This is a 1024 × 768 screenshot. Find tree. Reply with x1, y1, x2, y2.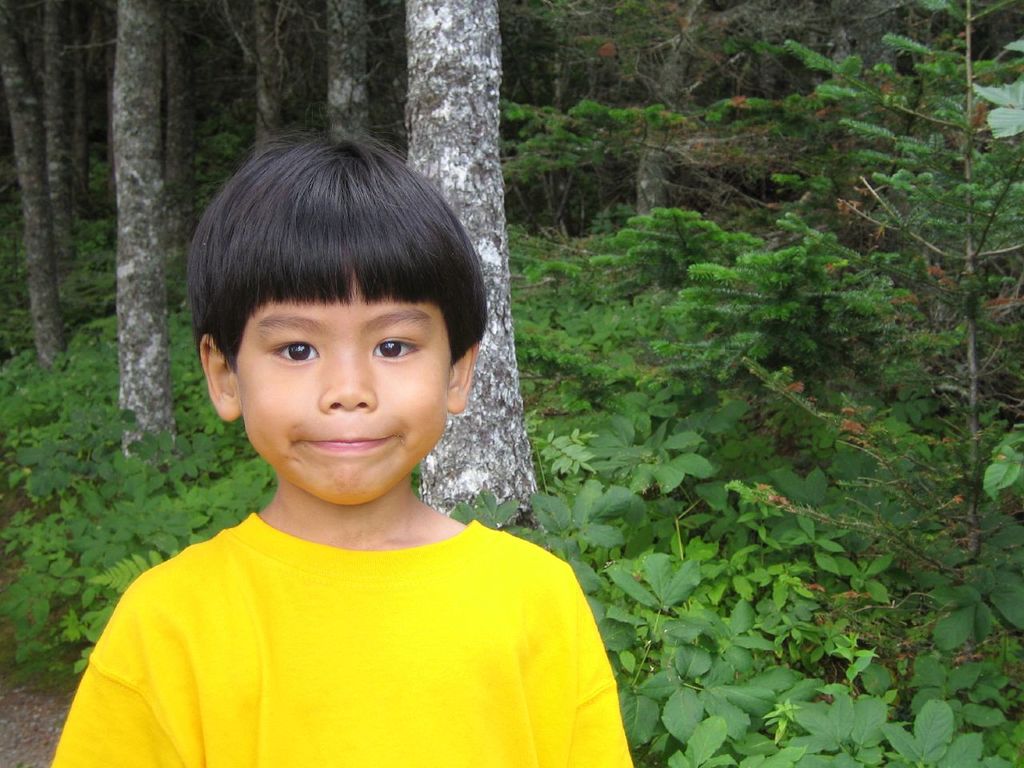
0, 21, 62, 363.
